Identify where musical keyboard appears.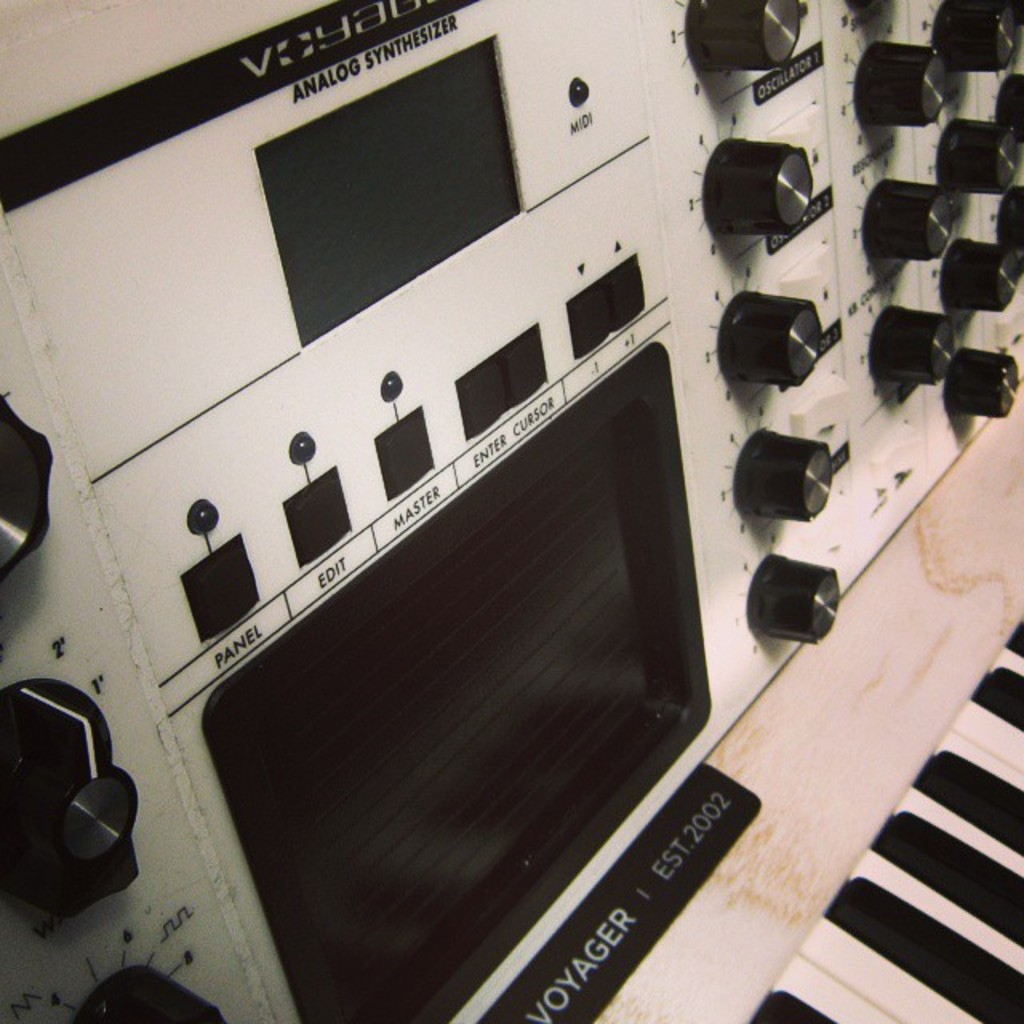
Appears at left=435, top=362, right=1022, bottom=1022.
